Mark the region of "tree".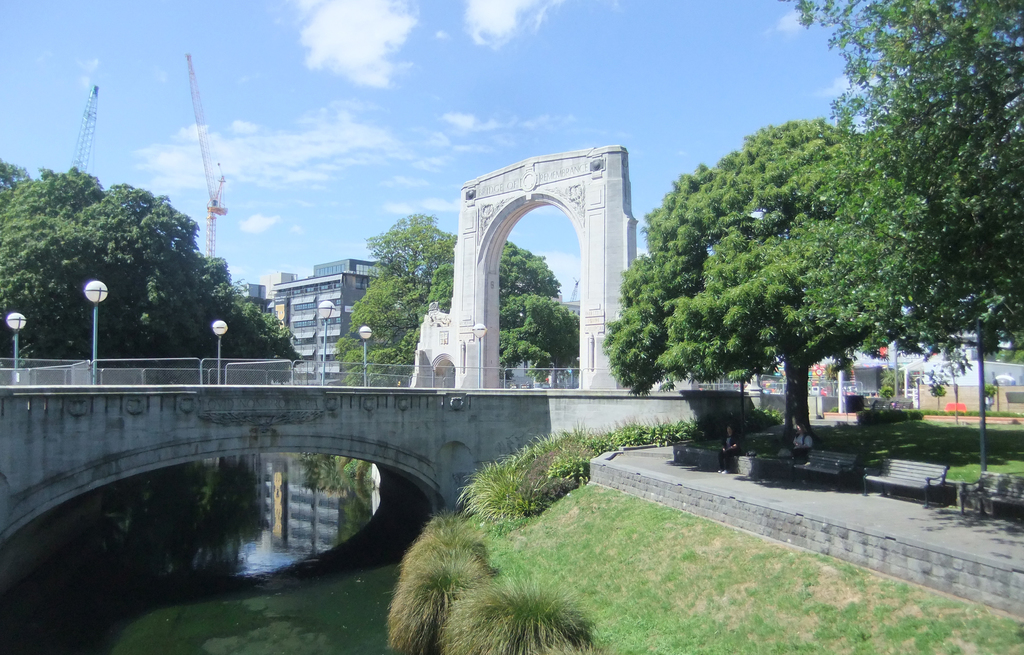
Region: rect(780, 0, 1023, 359).
